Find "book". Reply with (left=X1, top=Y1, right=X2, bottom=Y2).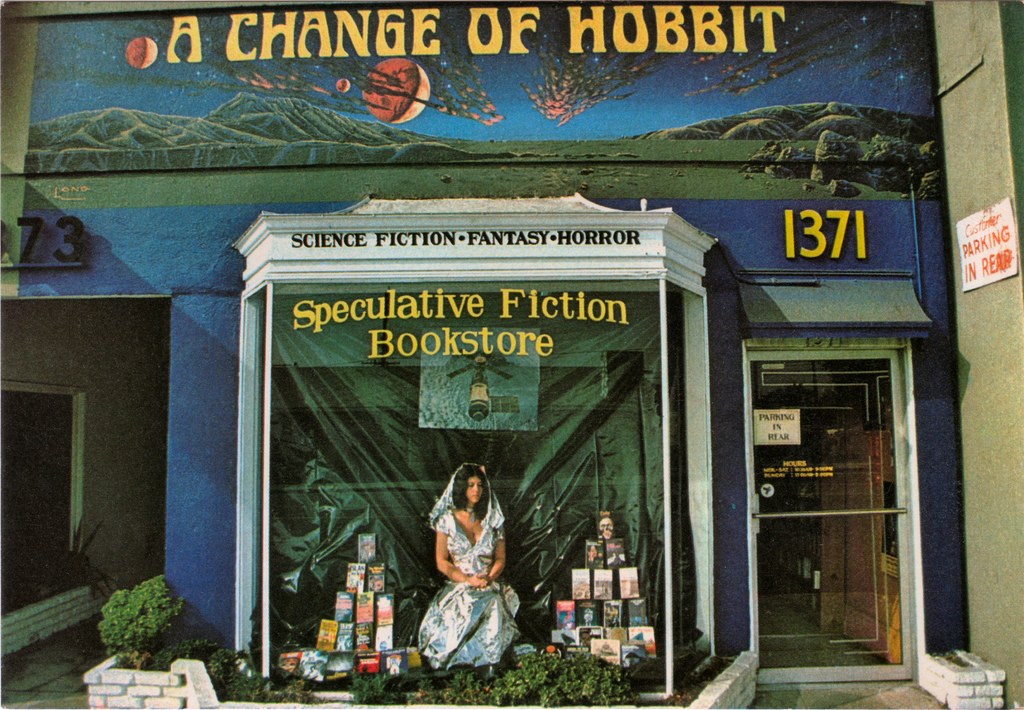
(left=598, top=511, right=616, bottom=547).
